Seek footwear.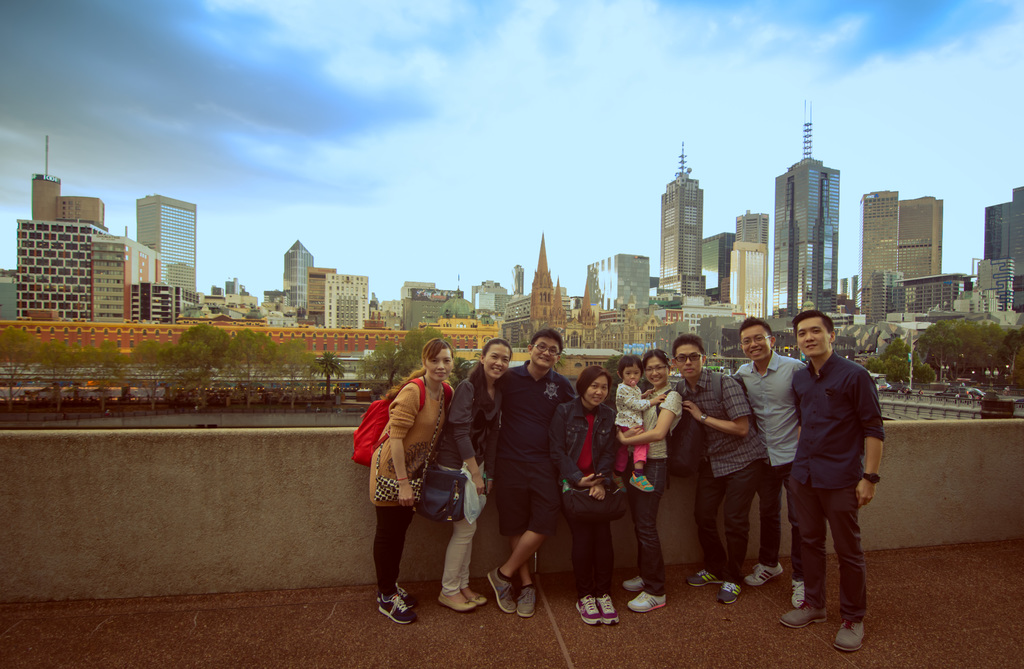
box=[486, 571, 516, 615].
